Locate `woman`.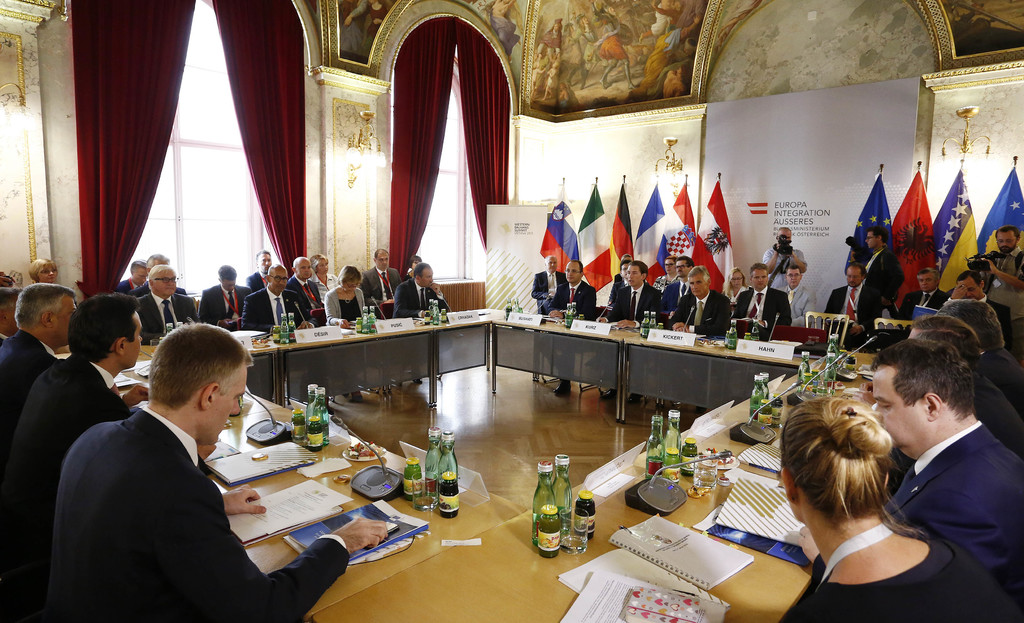
Bounding box: rect(310, 252, 340, 301).
